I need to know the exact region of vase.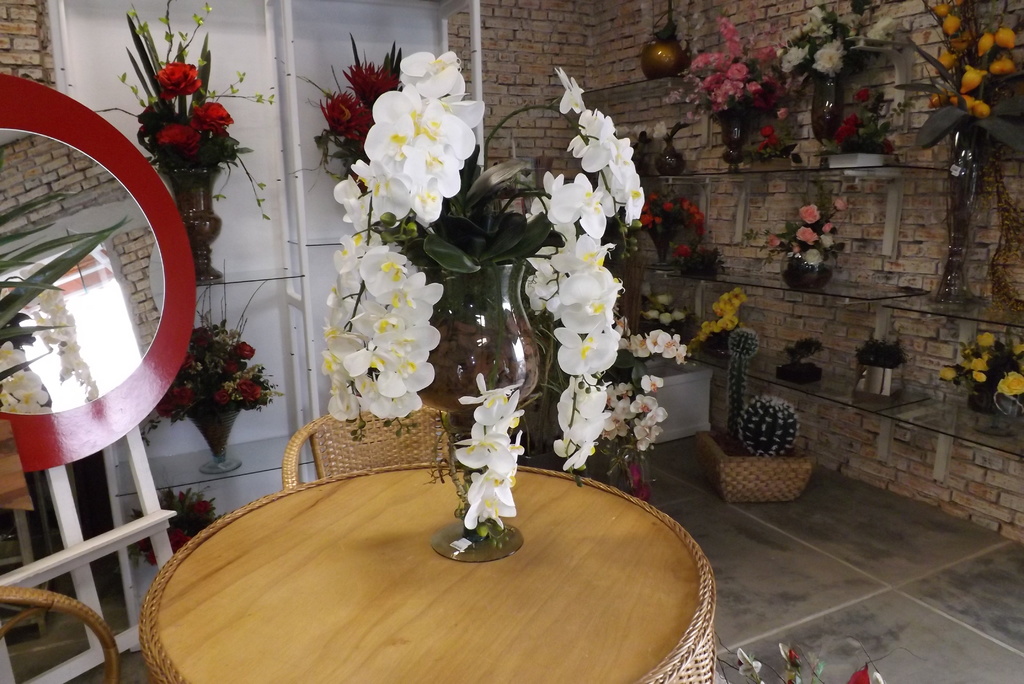
Region: (left=774, top=247, right=835, bottom=296).
